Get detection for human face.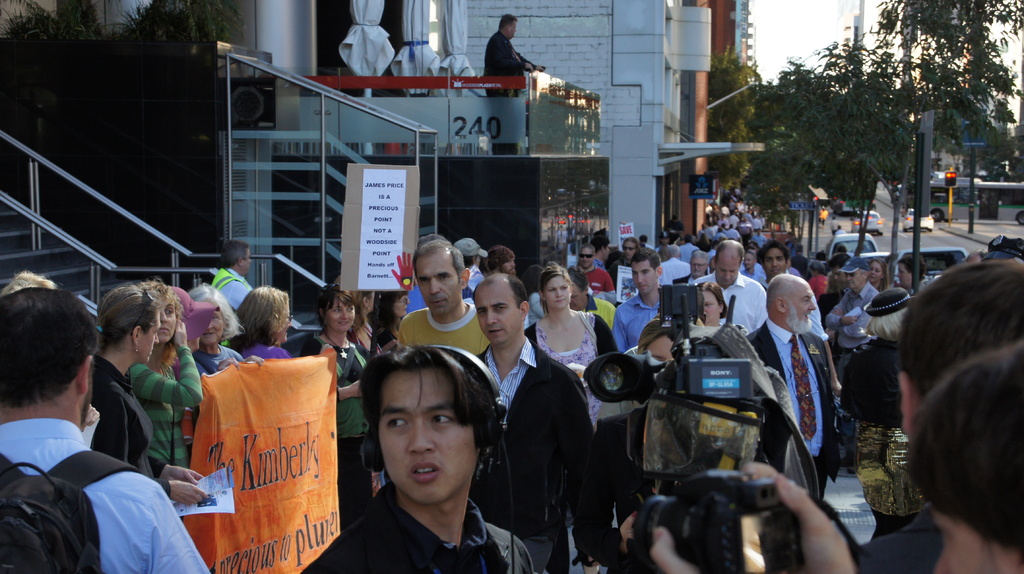
Detection: rect(203, 313, 224, 346).
